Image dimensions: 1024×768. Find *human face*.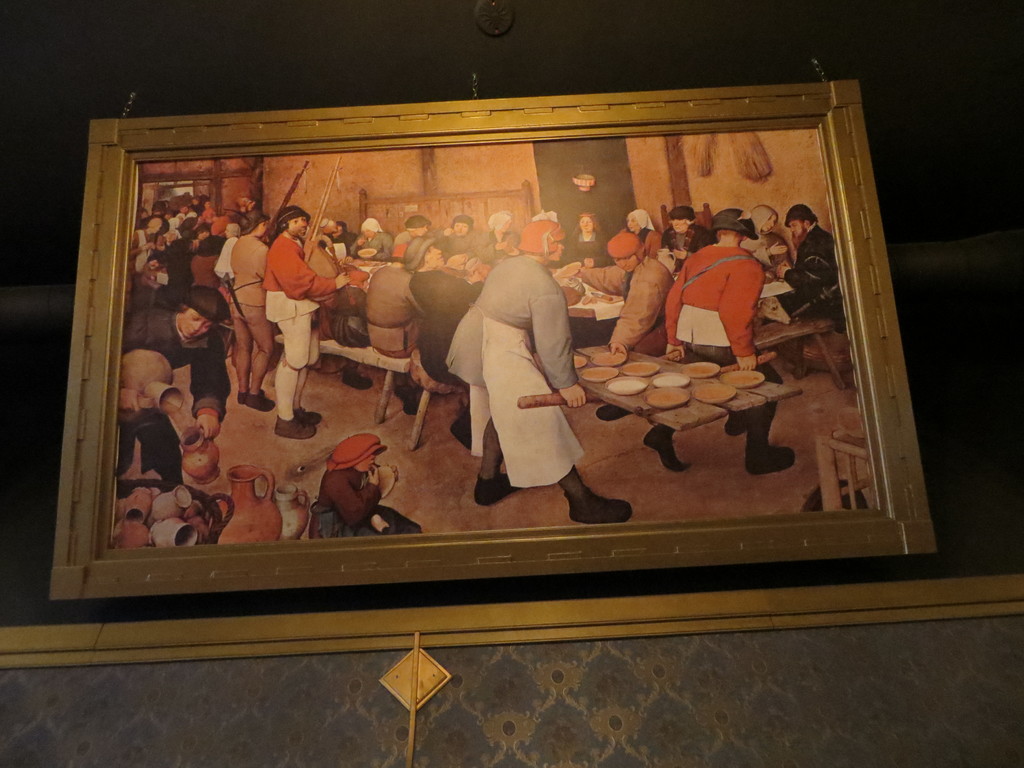
l=252, t=223, r=268, b=237.
